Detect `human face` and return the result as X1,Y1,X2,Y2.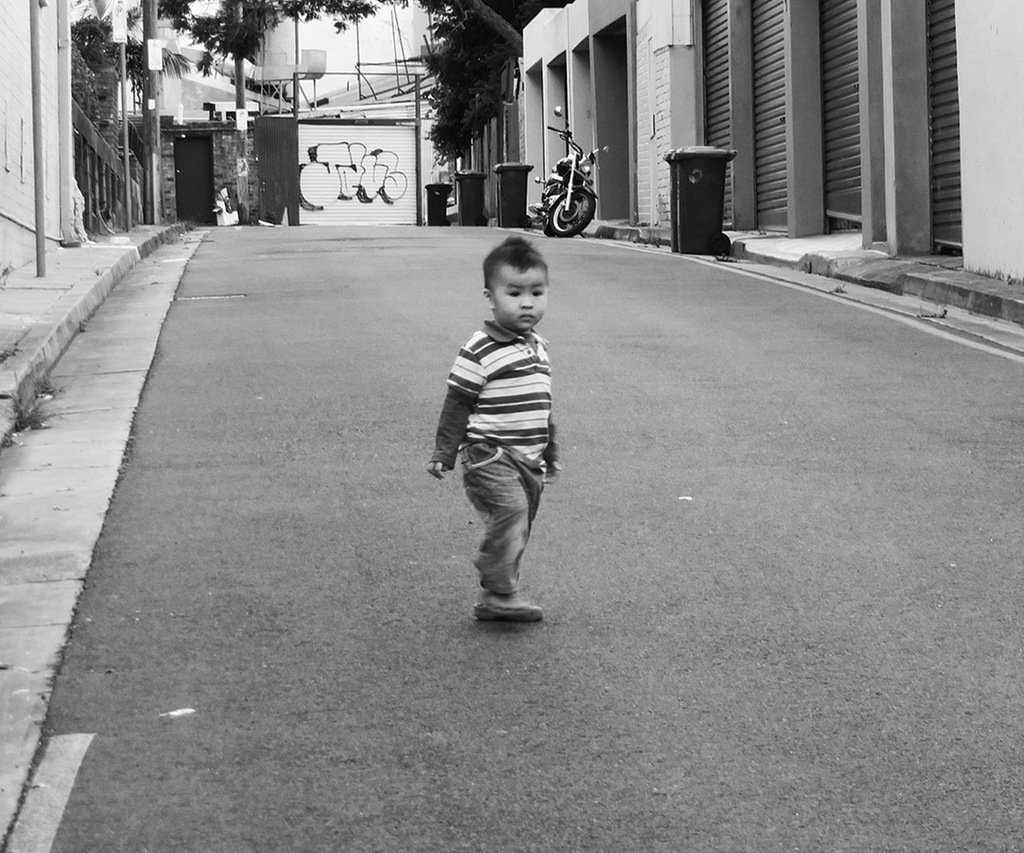
495,271,548,330.
